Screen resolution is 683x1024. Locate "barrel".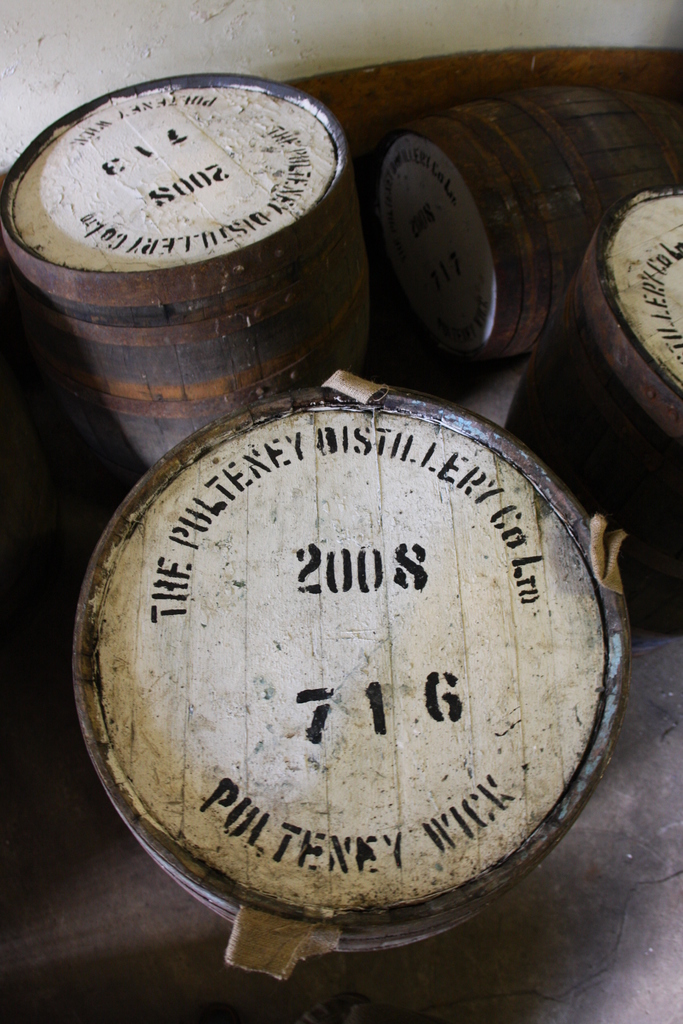
left=62, top=387, right=682, bottom=993.
